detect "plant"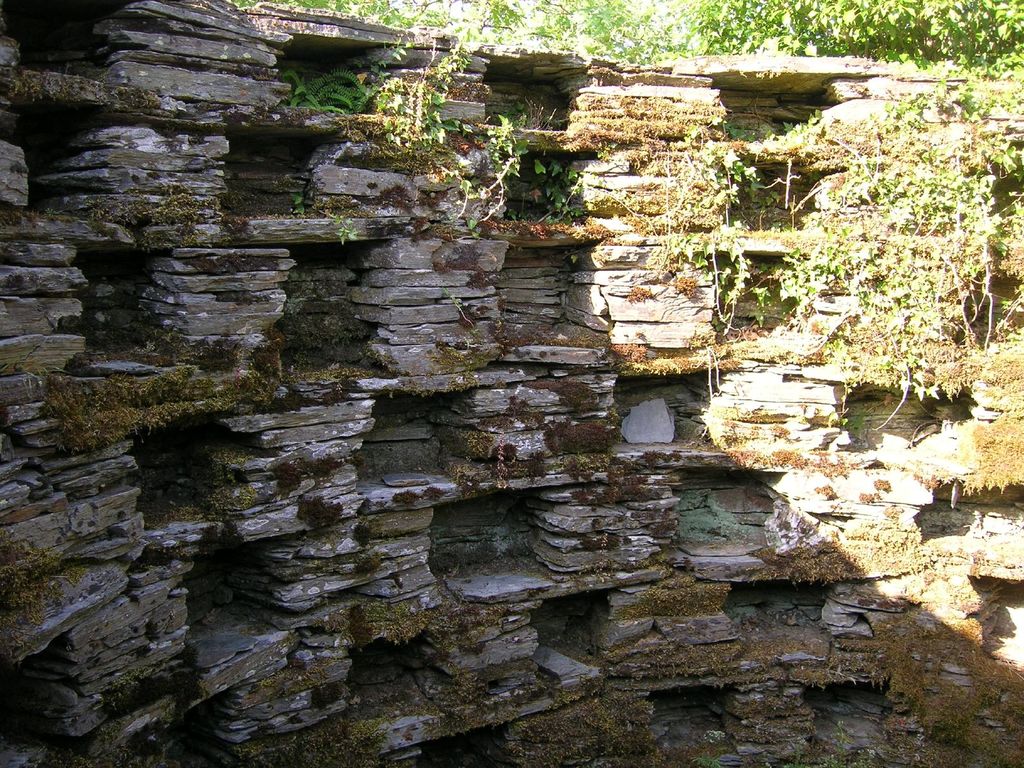
[422, 483, 444, 503]
